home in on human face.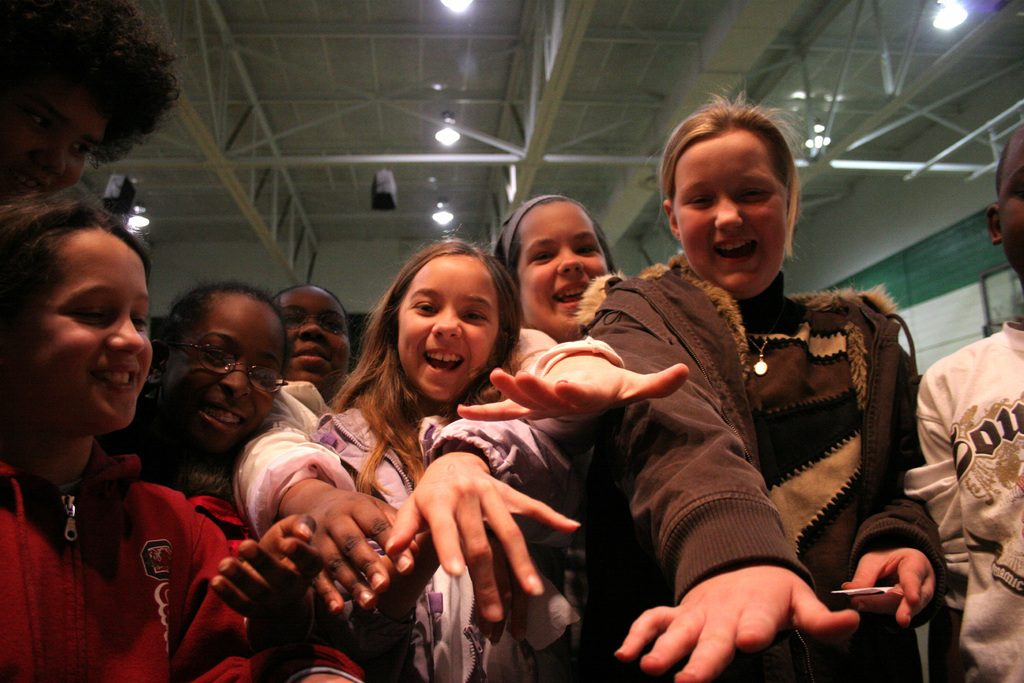
Homed in at {"left": 676, "top": 124, "right": 788, "bottom": 293}.
